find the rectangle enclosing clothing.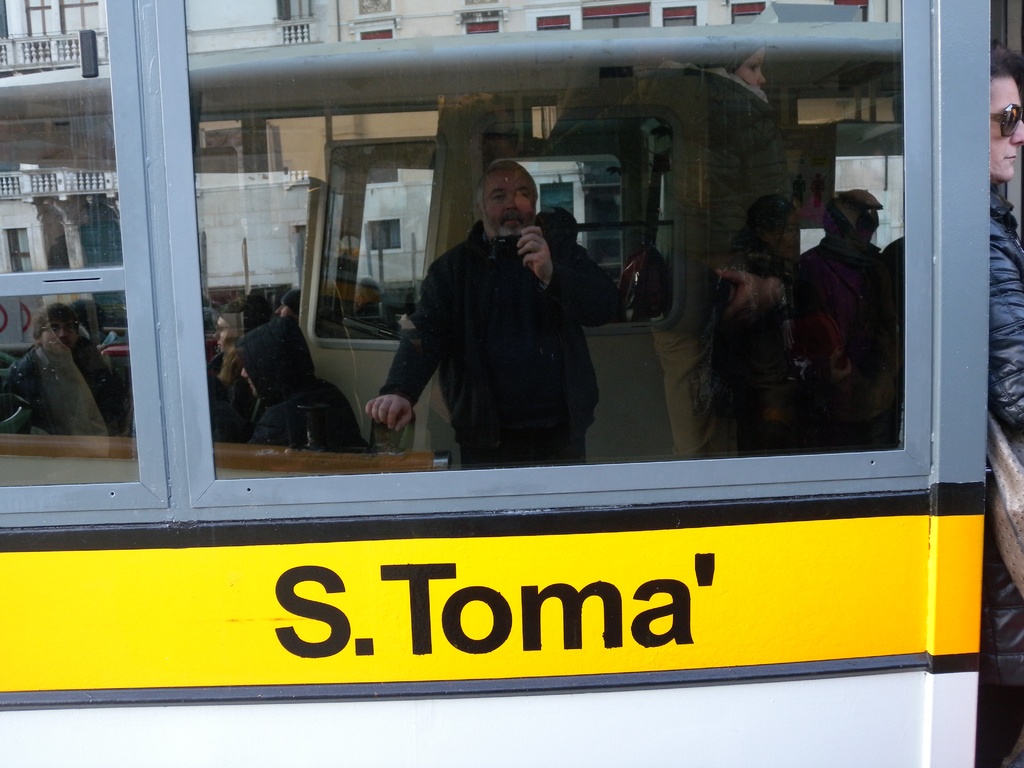
locate(234, 322, 374, 452).
